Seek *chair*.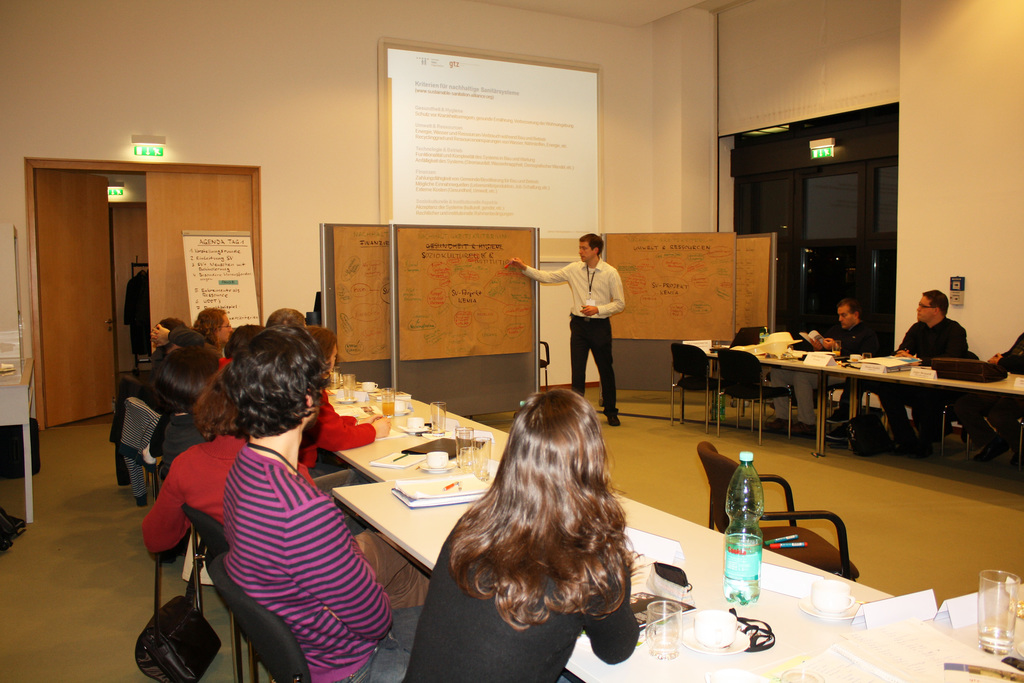
box(669, 337, 740, 431).
